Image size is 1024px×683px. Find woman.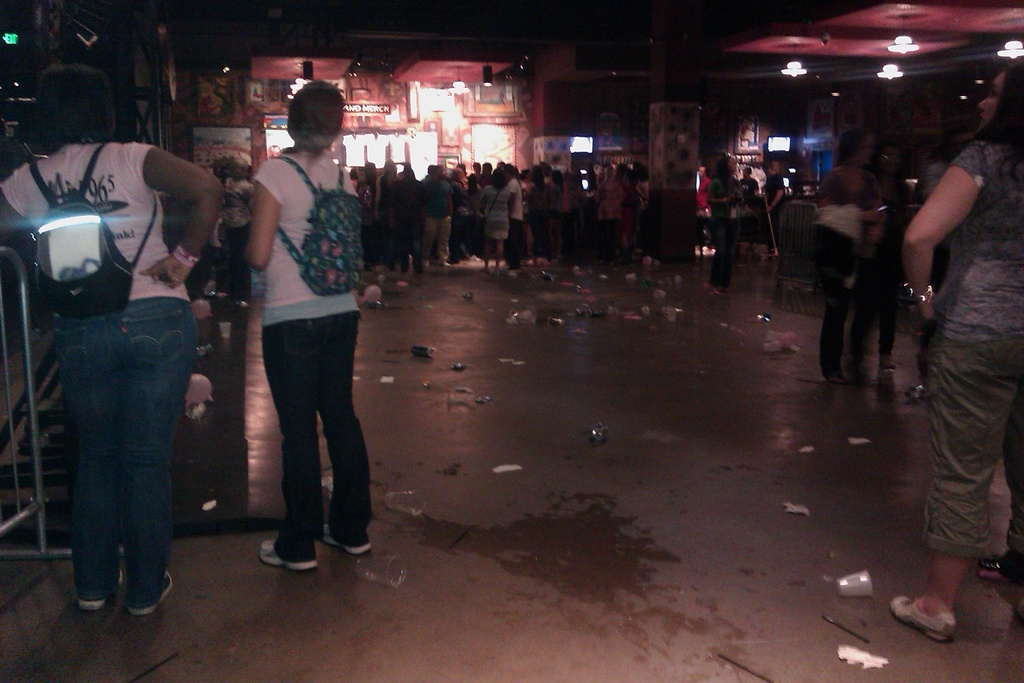
bbox(821, 127, 886, 383).
